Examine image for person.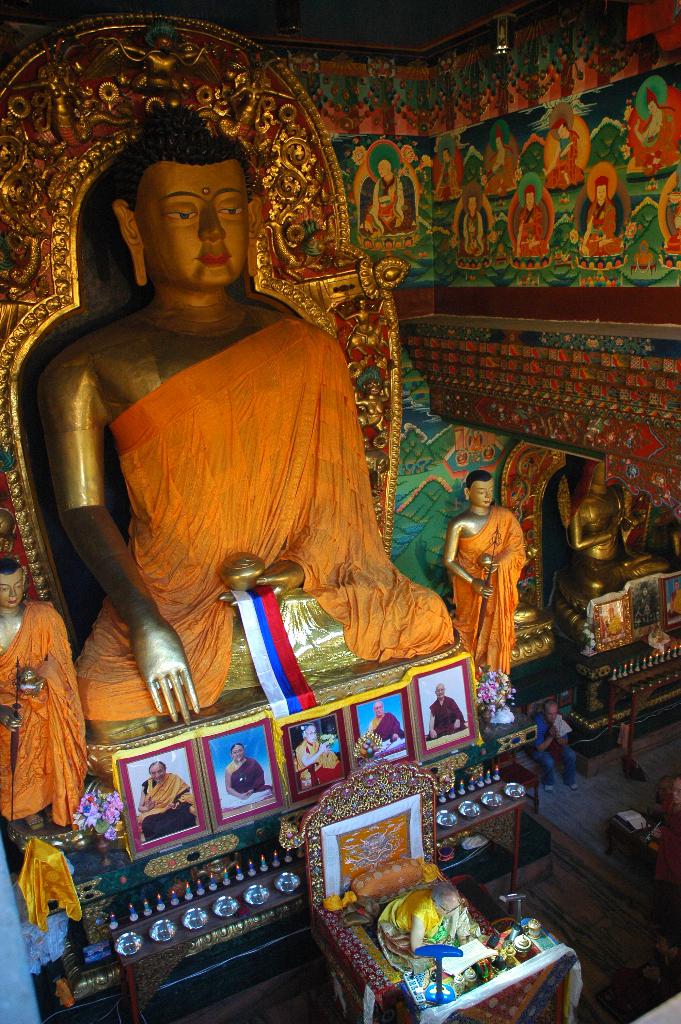
Examination result: [450,467,538,701].
